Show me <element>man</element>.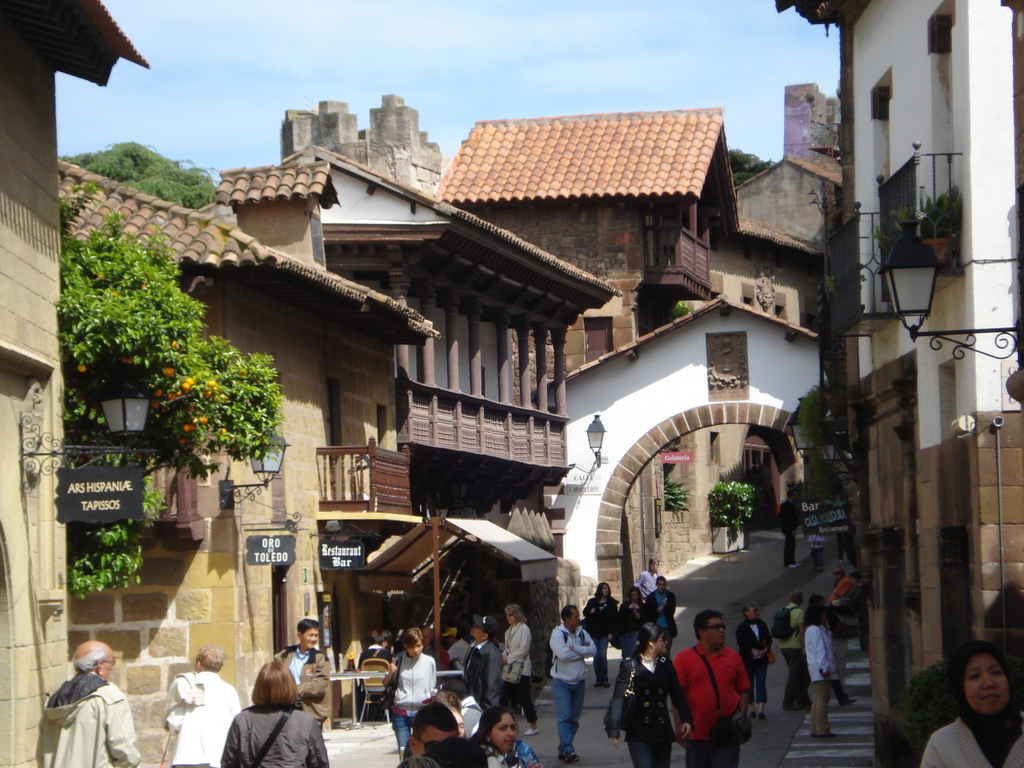
<element>man</element> is here: 778:589:806:709.
